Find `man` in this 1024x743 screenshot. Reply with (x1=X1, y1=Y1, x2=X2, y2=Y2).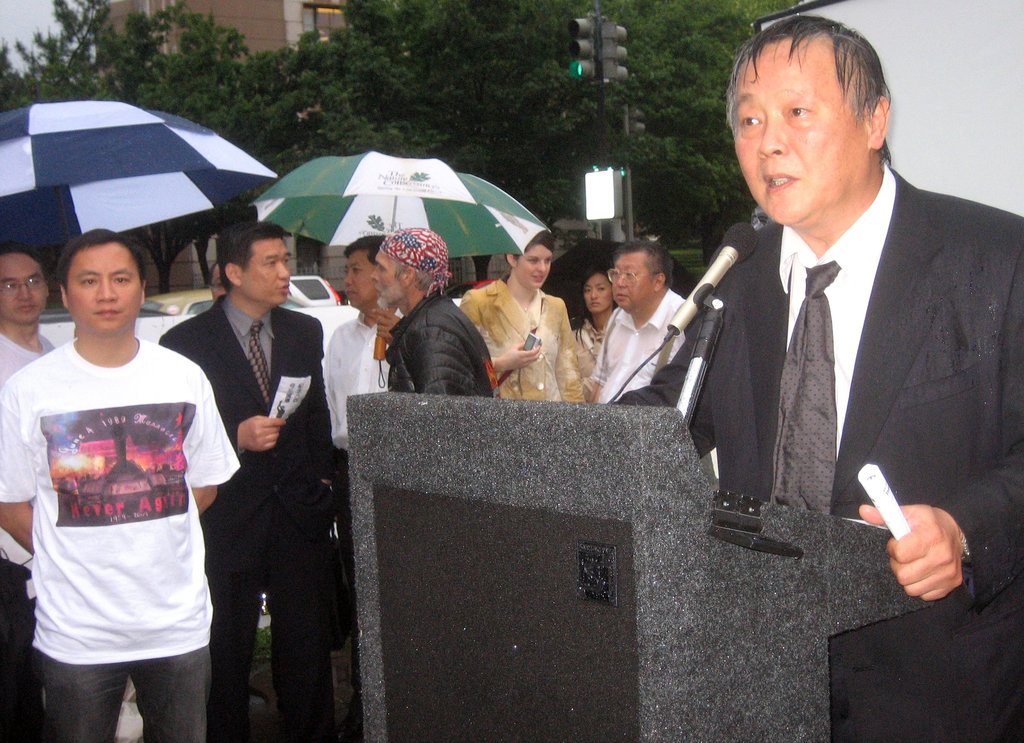
(x1=158, y1=220, x2=339, y2=742).
